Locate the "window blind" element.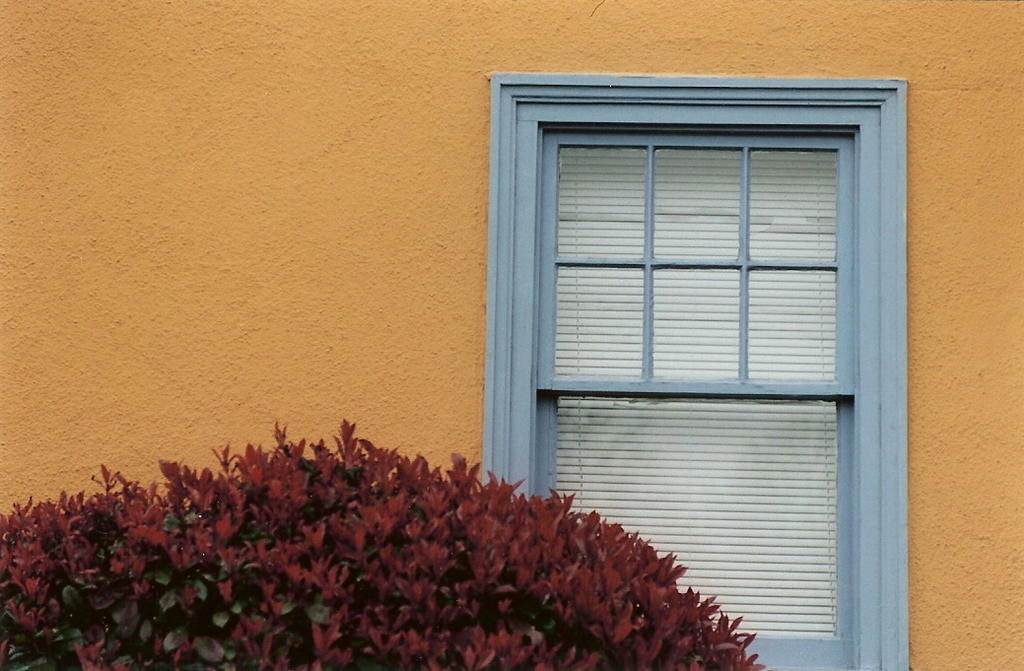
Element bbox: {"left": 558, "top": 148, "right": 836, "bottom": 637}.
